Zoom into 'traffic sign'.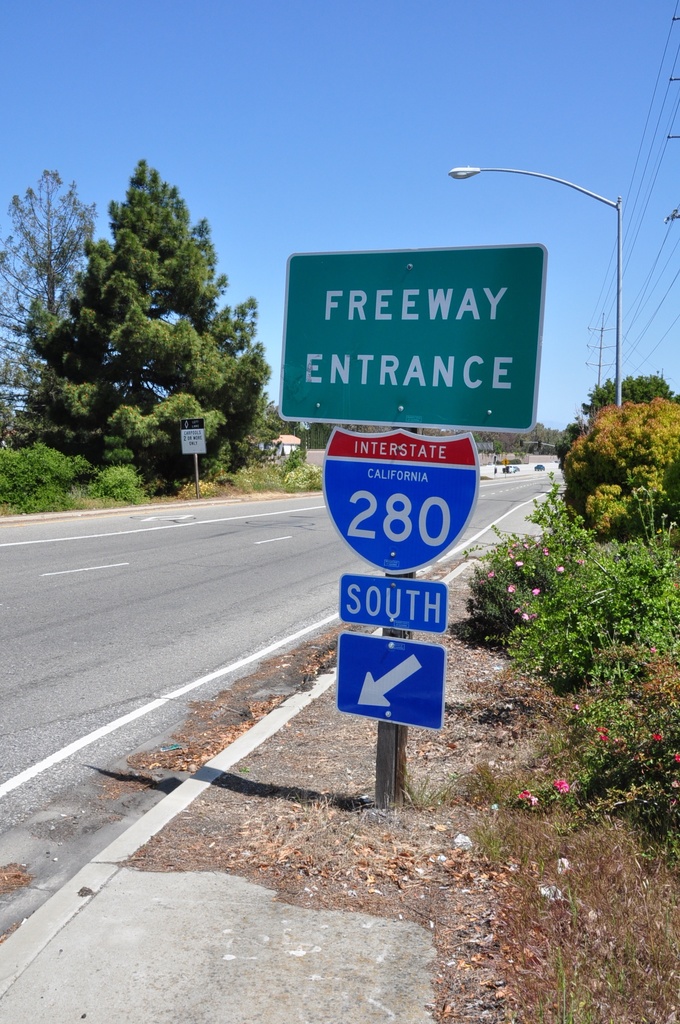
Zoom target: crop(280, 242, 542, 429).
